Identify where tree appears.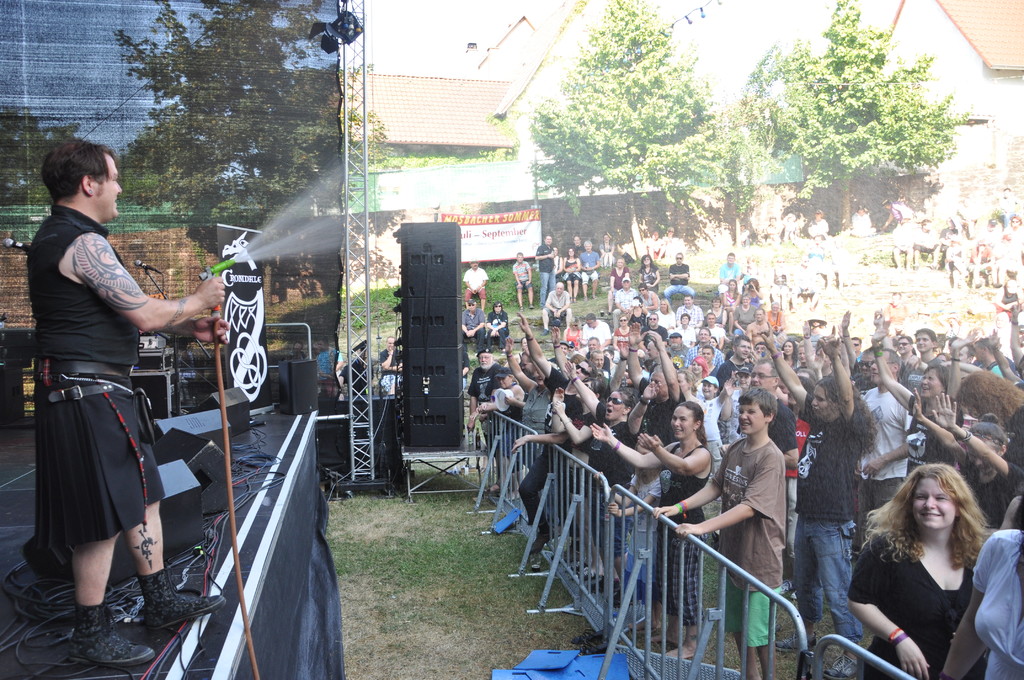
Appears at box(536, 0, 750, 273).
